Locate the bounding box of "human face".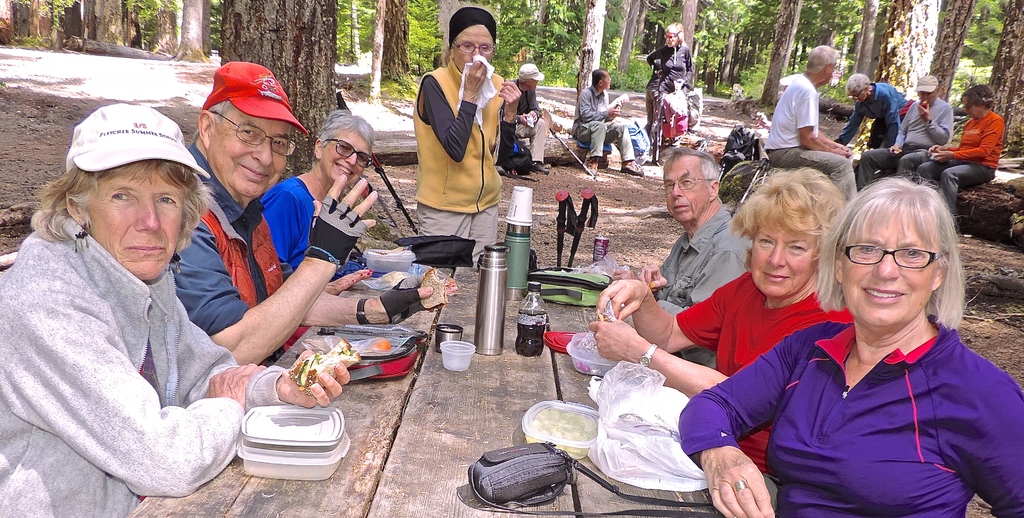
Bounding box: (x1=840, y1=204, x2=937, y2=325).
